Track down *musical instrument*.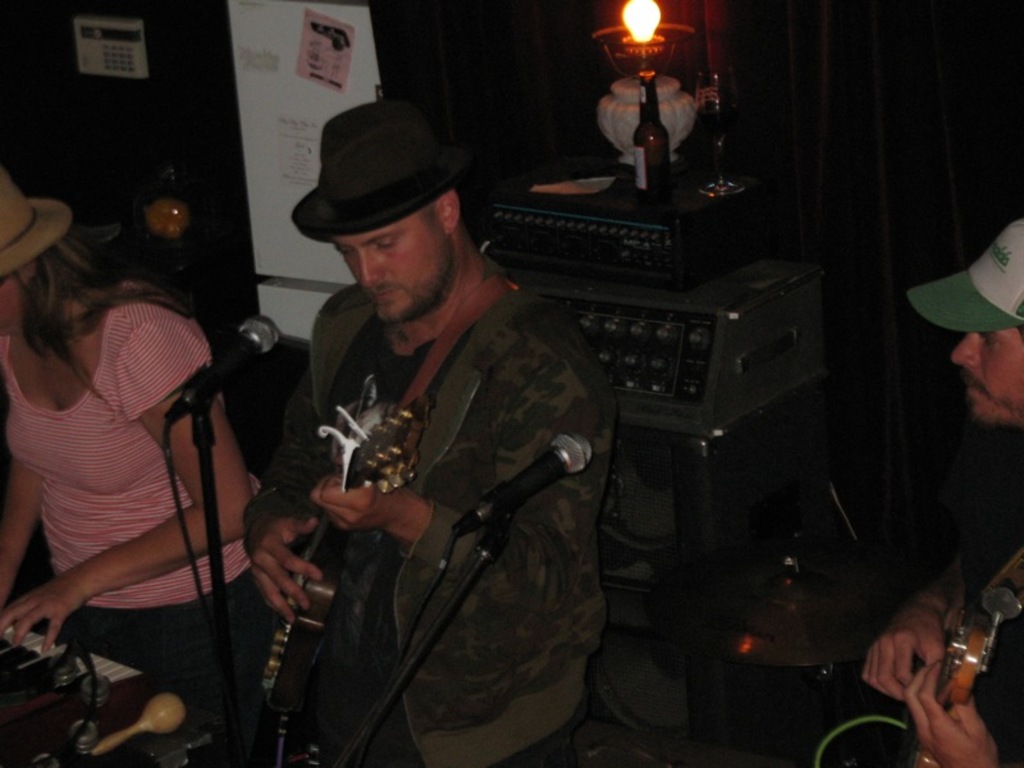
Tracked to [689, 556, 873, 671].
